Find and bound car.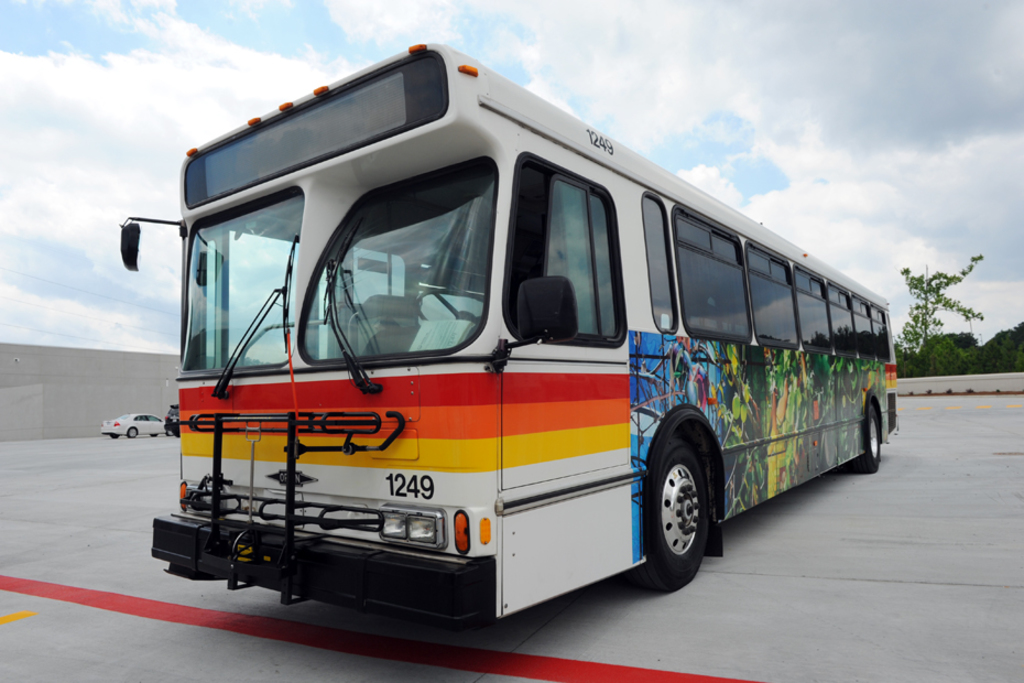
Bound: box(100, 414, 172, 436).
